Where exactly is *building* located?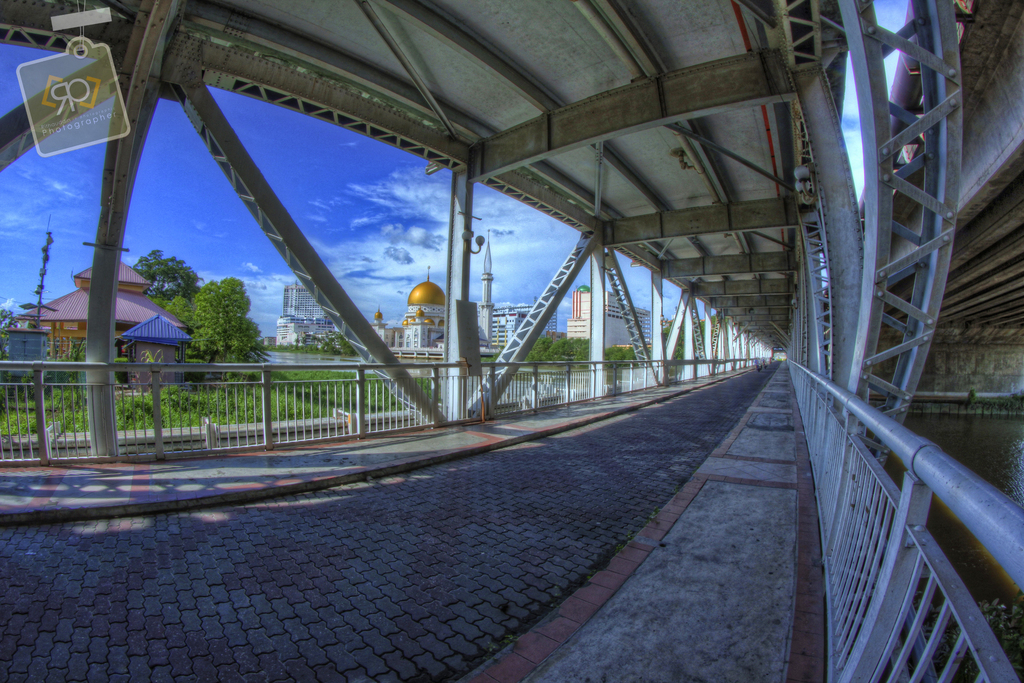
Its bounding box is [left=569, top=288, right=657, bottom=345].
